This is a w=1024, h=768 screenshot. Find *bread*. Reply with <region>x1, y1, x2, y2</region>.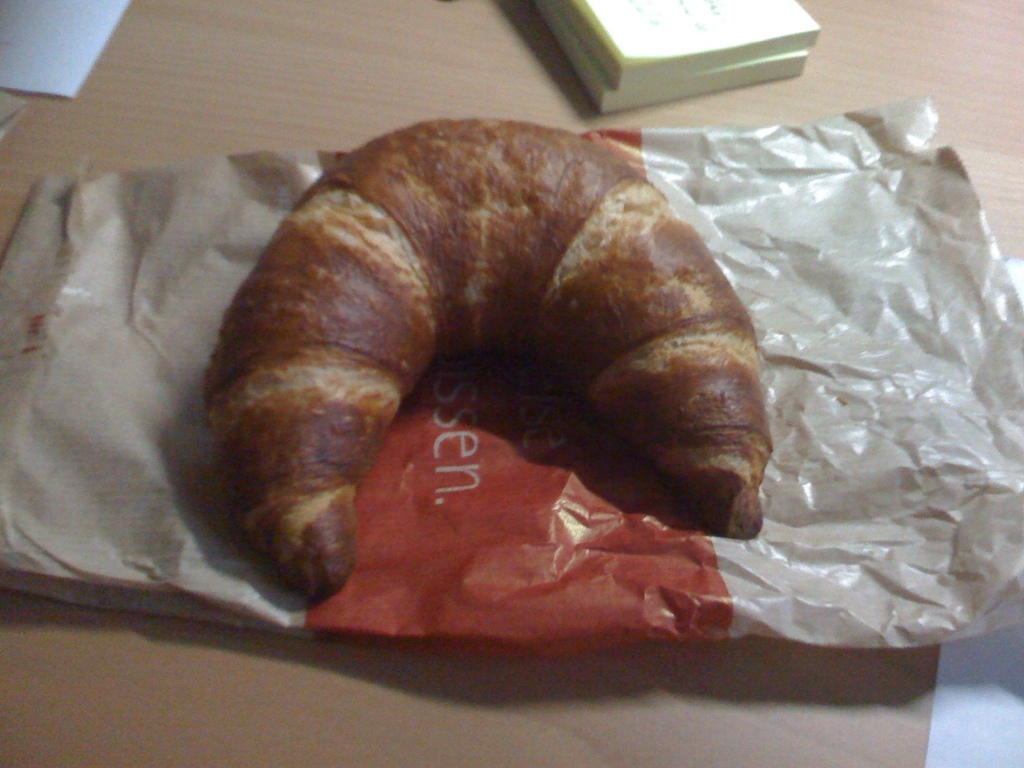
<region>270, 81, 777, 552</region>.
